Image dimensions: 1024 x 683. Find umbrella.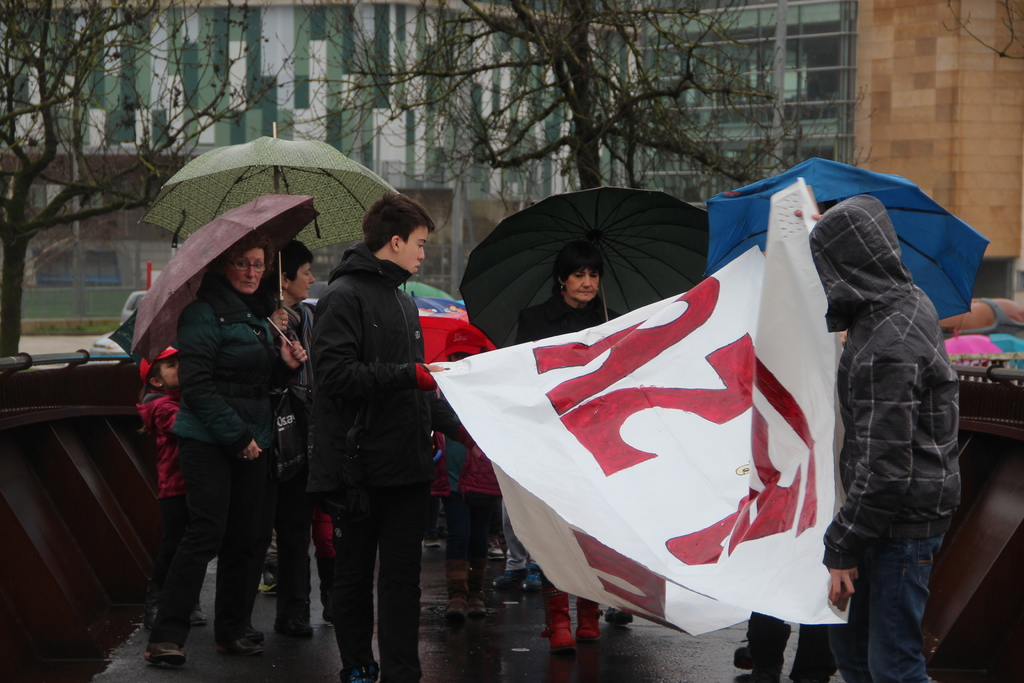
BBox(132, 126, 403, 342).
